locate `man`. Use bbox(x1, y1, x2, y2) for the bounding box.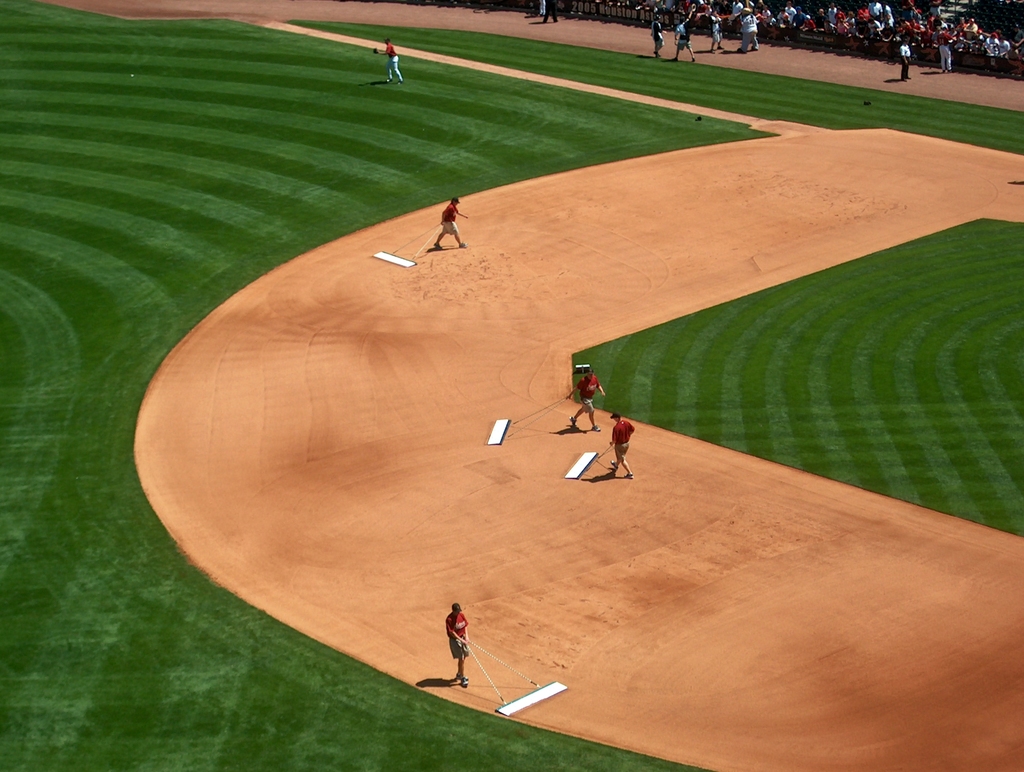
bbox(378, 33, 405, 83).
